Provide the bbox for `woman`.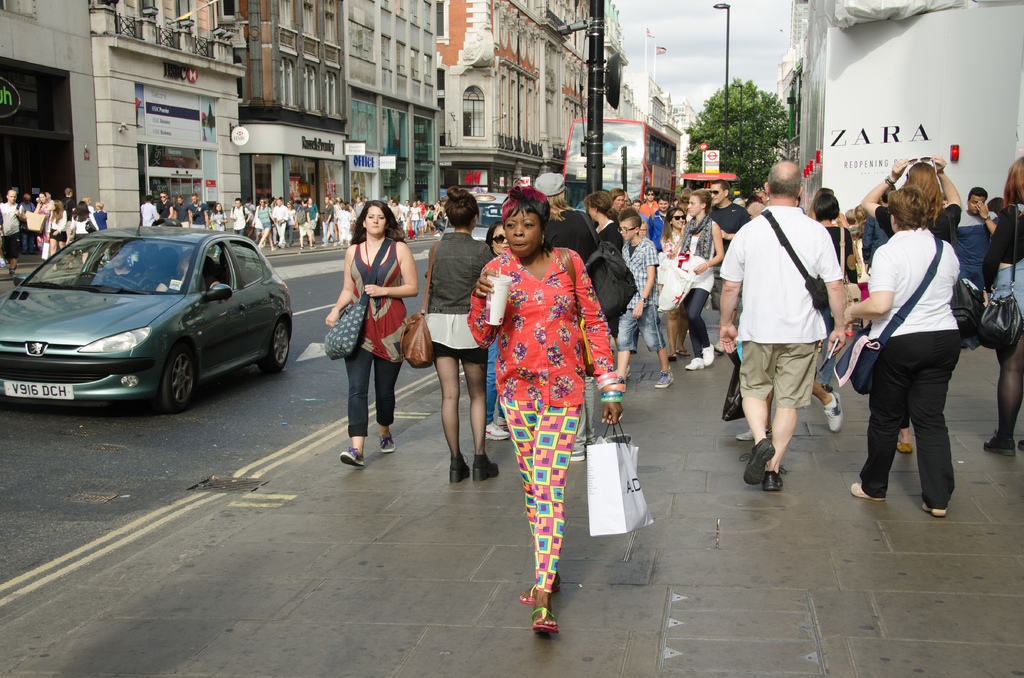
982 154 1023 461.
